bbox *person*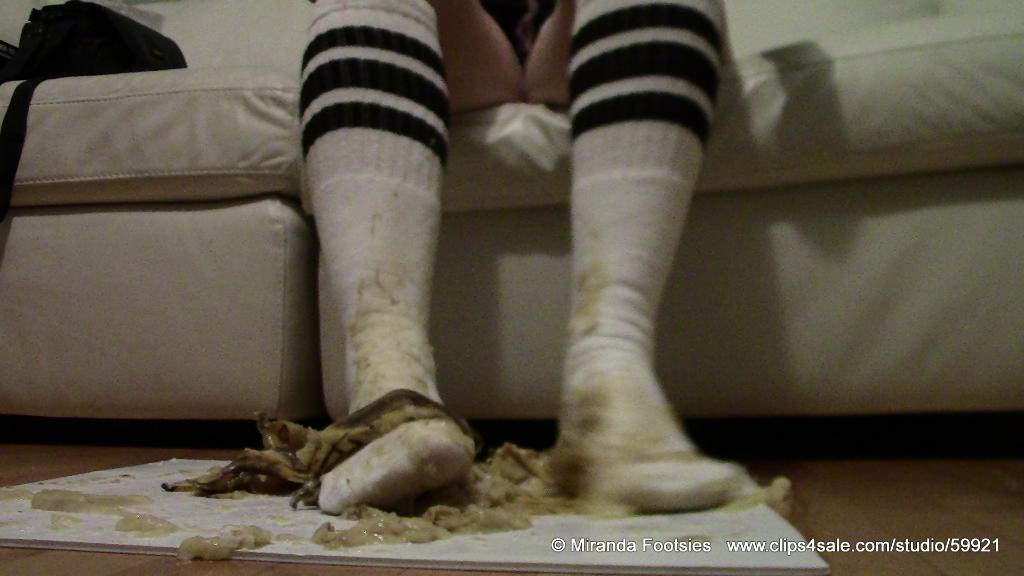
region(294, 0, 769, 509)
